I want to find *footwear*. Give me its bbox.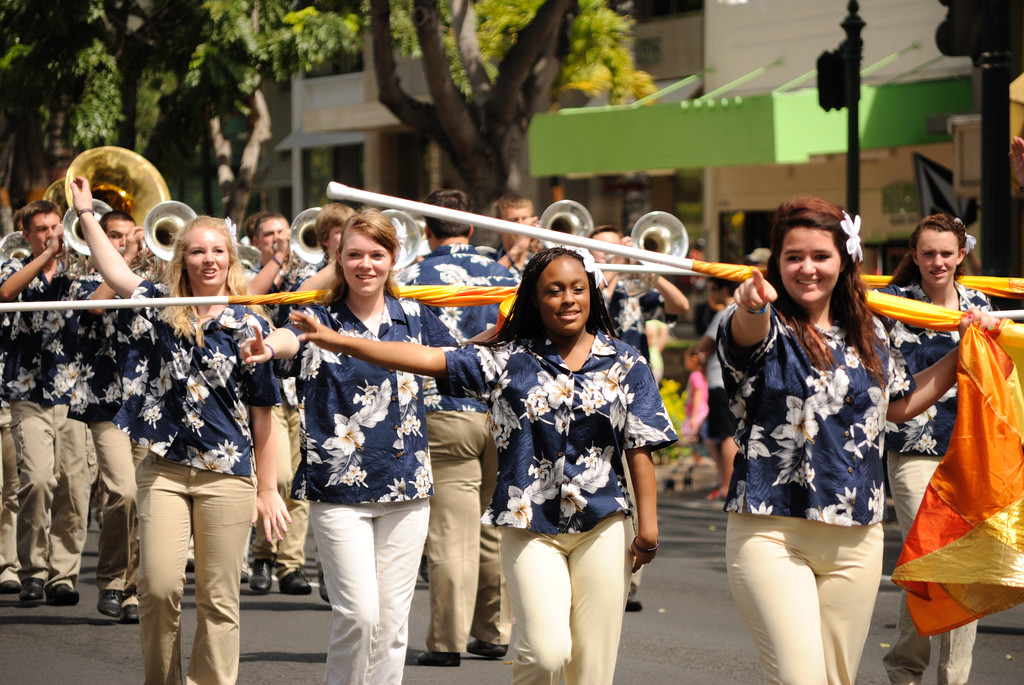
[left=126, top=589, right=147, bottom=623].
